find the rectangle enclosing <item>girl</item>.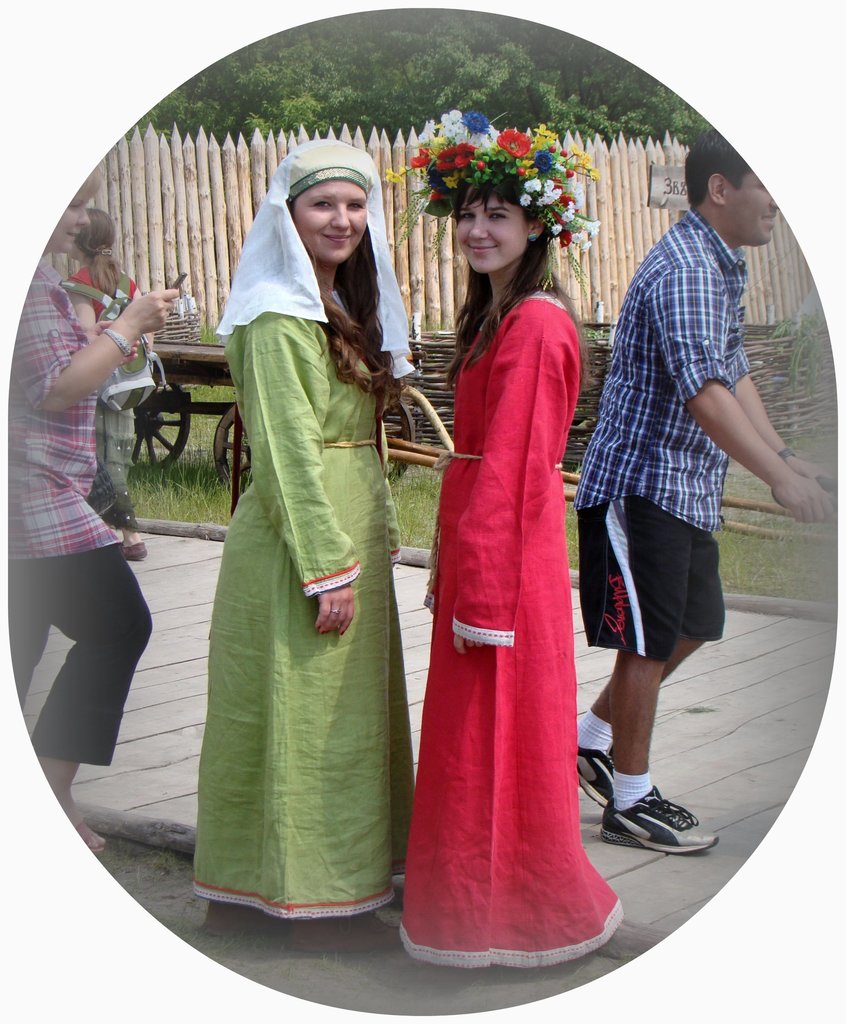
box(181, 139, 413, 924).
